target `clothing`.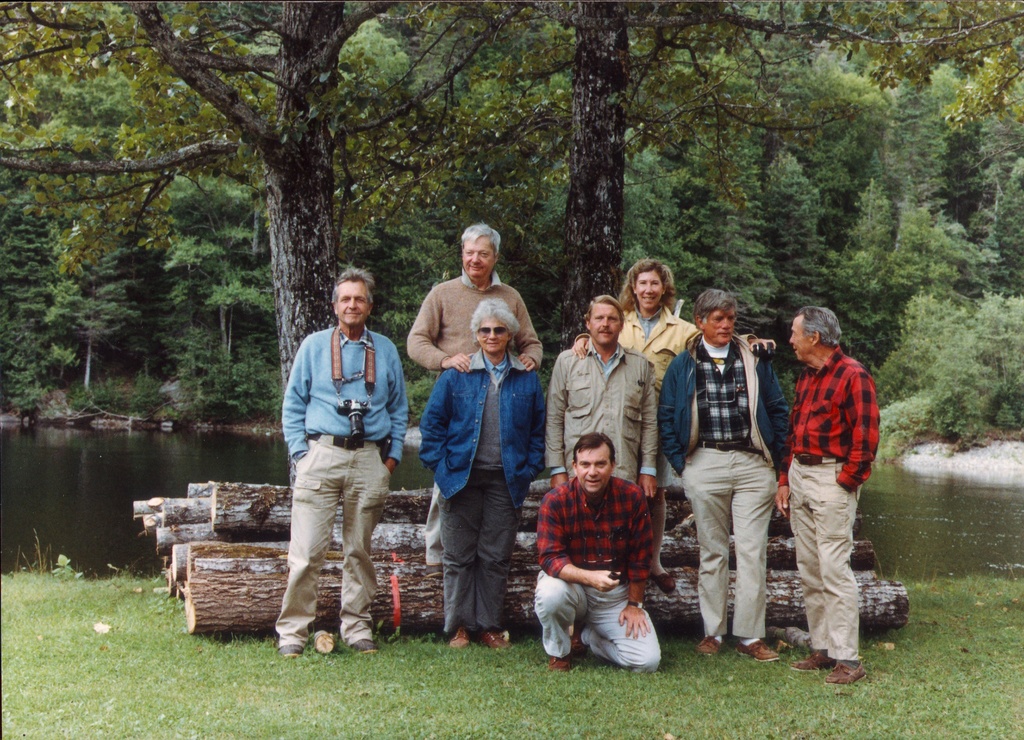
Target region: bbox=[778, 306, 886, 647].
